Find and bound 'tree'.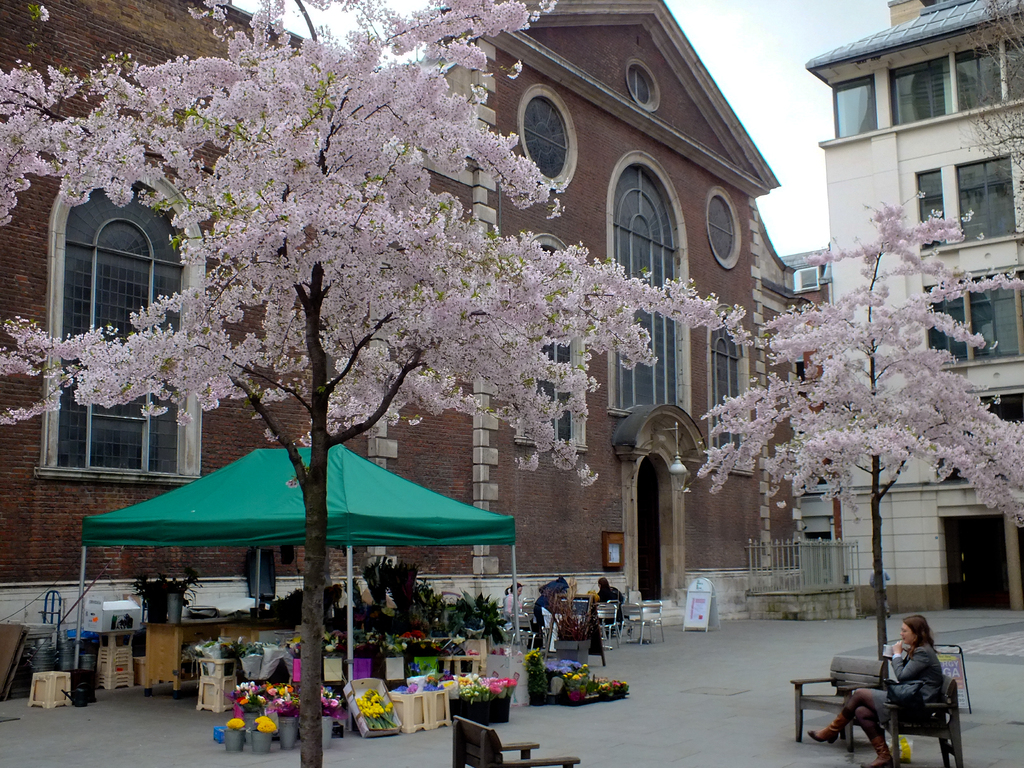
Bound: bbox=(695, 183, 1023, 682).
